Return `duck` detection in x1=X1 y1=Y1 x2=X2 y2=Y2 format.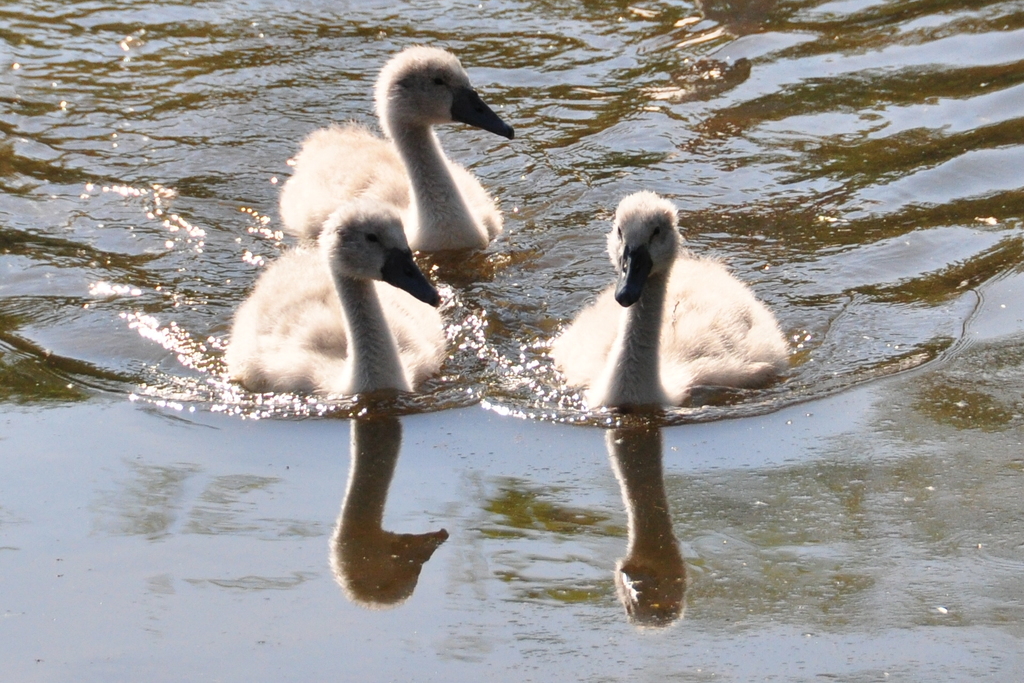
x1=554 y1=191 x2=793 y2=411.
